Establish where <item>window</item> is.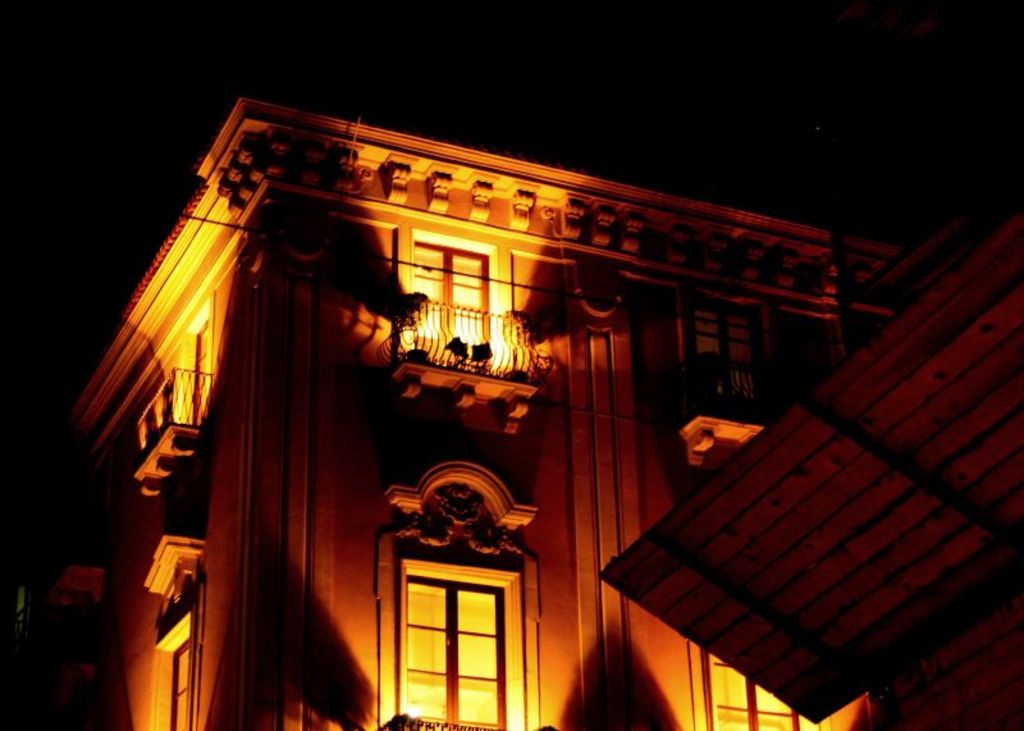
Established at {"x1": 412, "y1": 239, "x2": 492, "y2": 362}.
